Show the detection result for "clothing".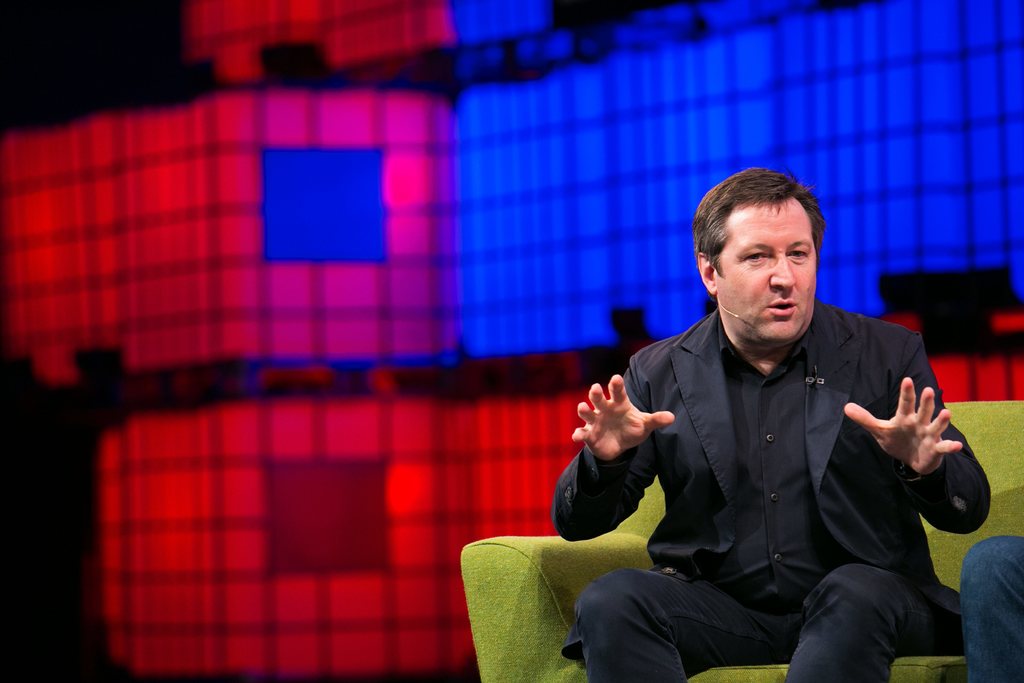
(left=548, top=308, right=1012, bottom=682).
